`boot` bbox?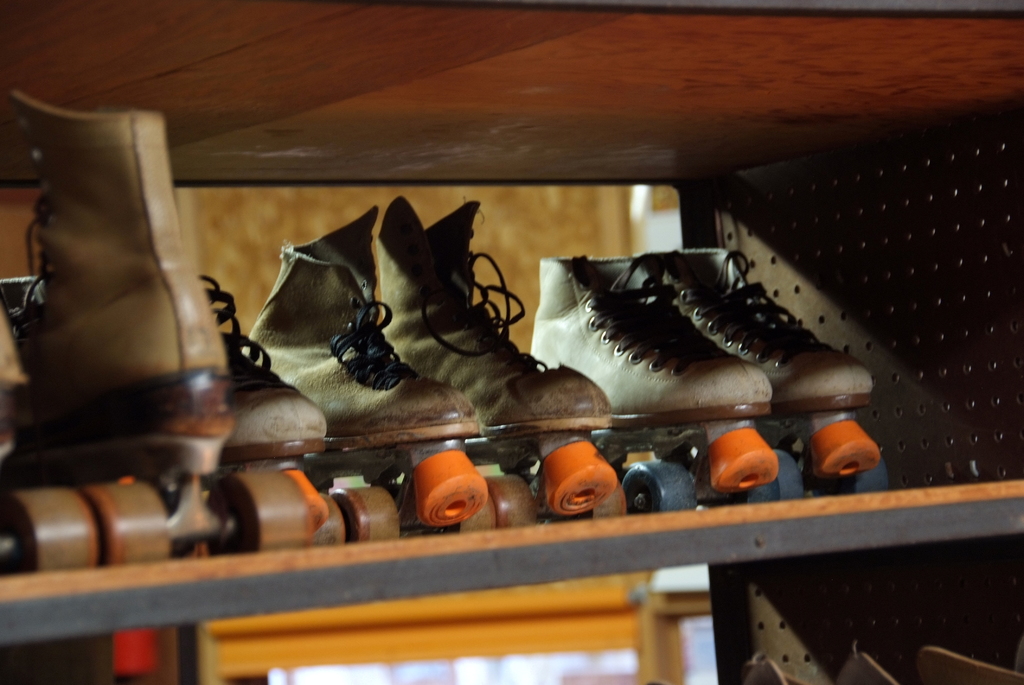
l=257, t=203, r=486, b=456
